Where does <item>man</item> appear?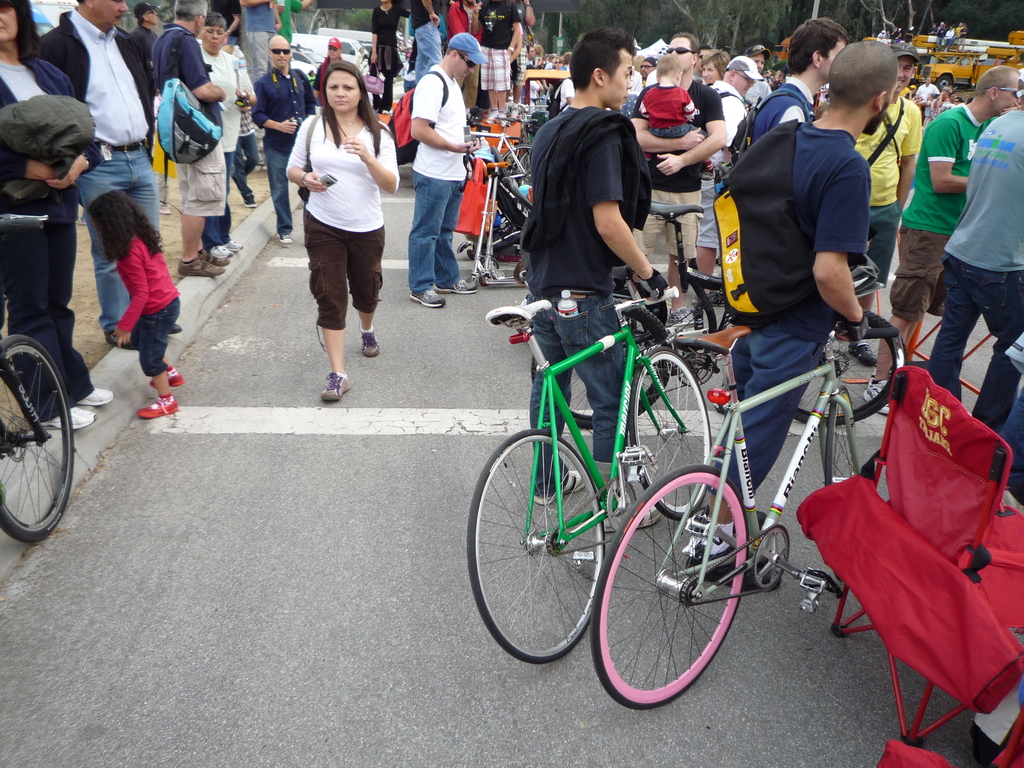
Appears at x1=234 y1=0 x2=278 y2=87.
